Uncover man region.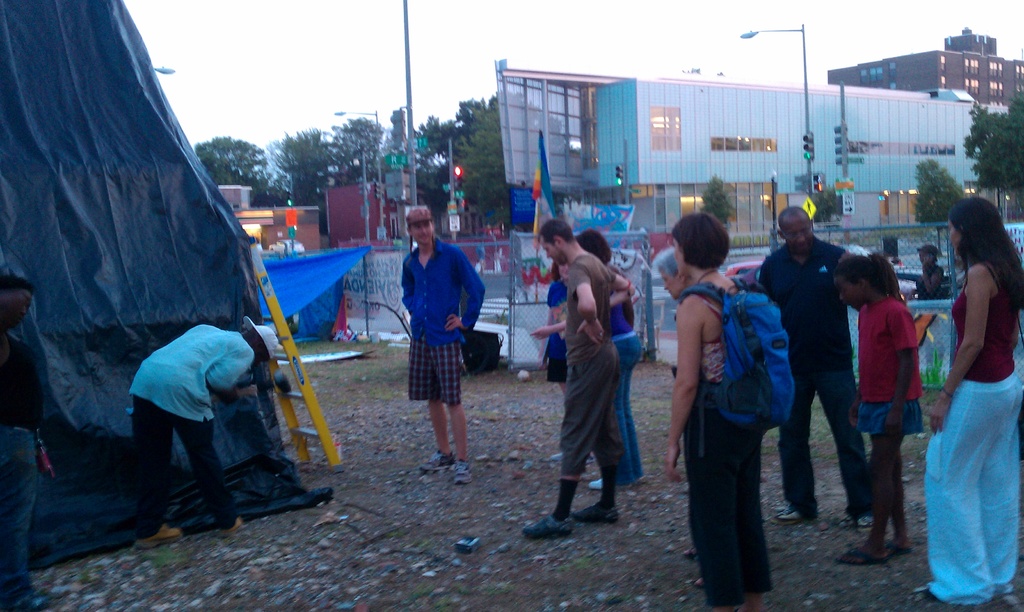
Uncovered: rect(129, 316, 278, 551).
